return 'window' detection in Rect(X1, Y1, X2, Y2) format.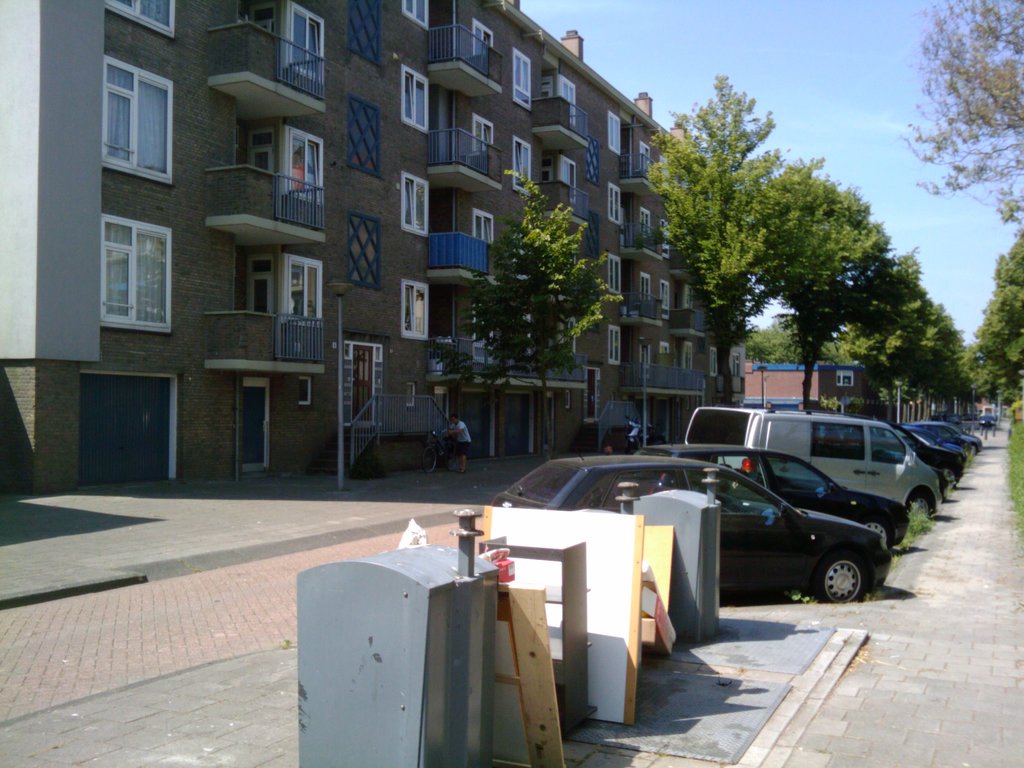
Rect(404, 282, 431, 346).
